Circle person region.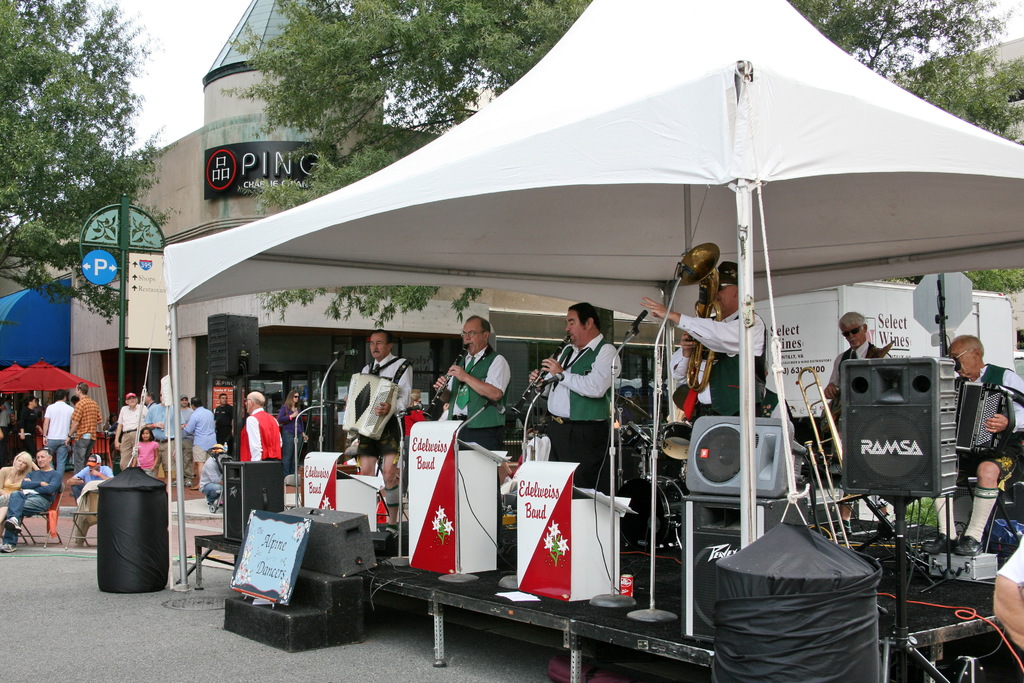
Region: box=[0, 448, 41, 501].
